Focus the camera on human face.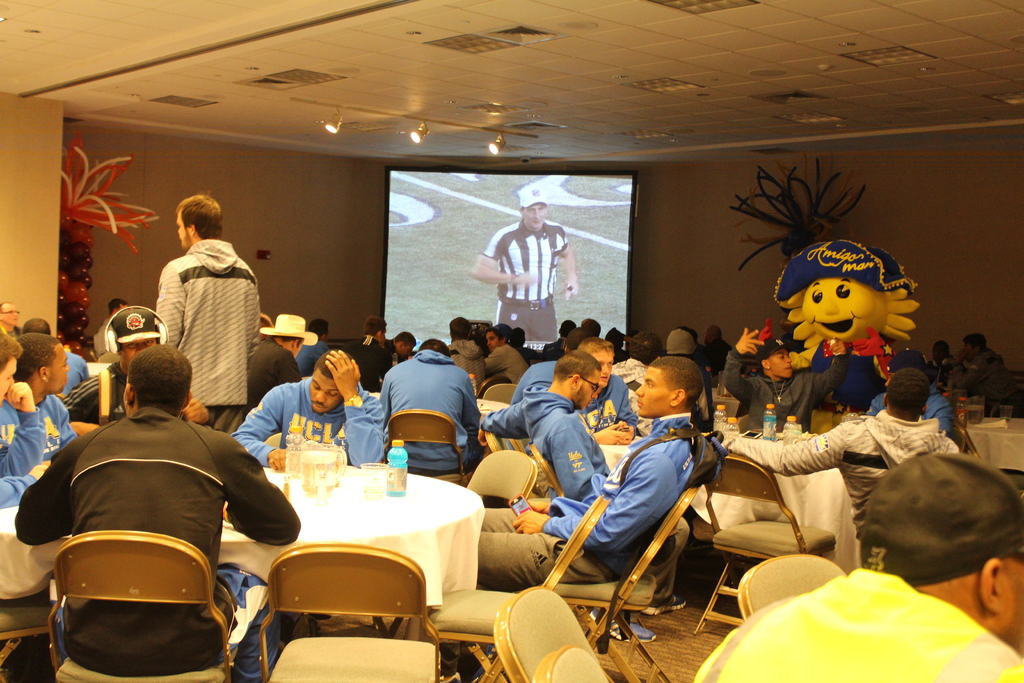
Focus region: (x1=588, y1=349, x2=616, y2=387).
